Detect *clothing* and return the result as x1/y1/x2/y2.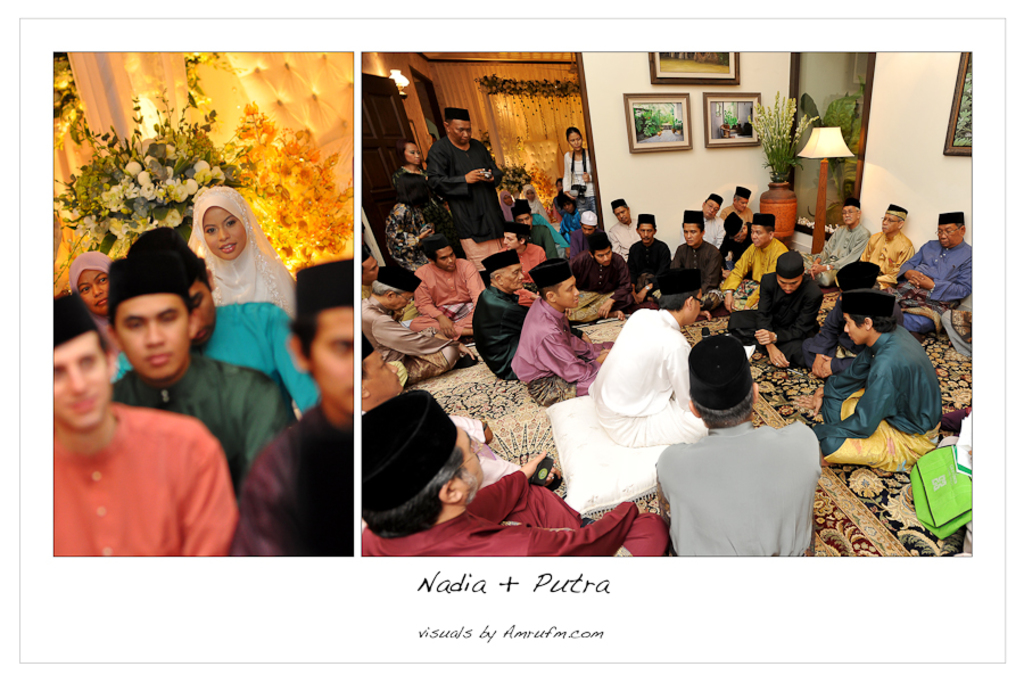
719/201/753/224.
